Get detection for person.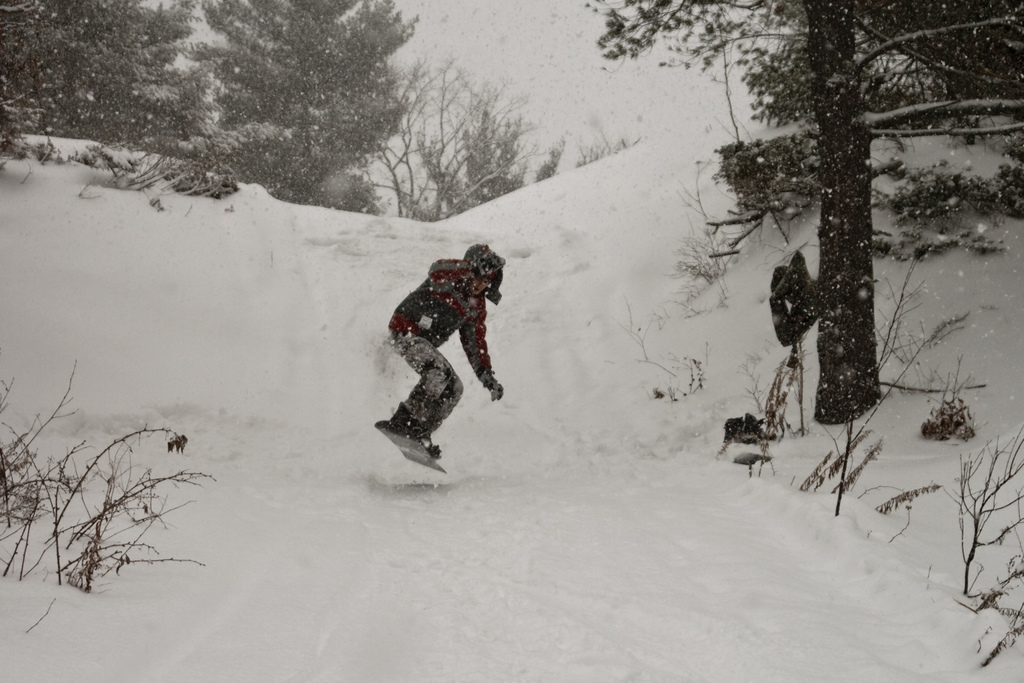
Detection: detection(374, 230, 510, 474).
